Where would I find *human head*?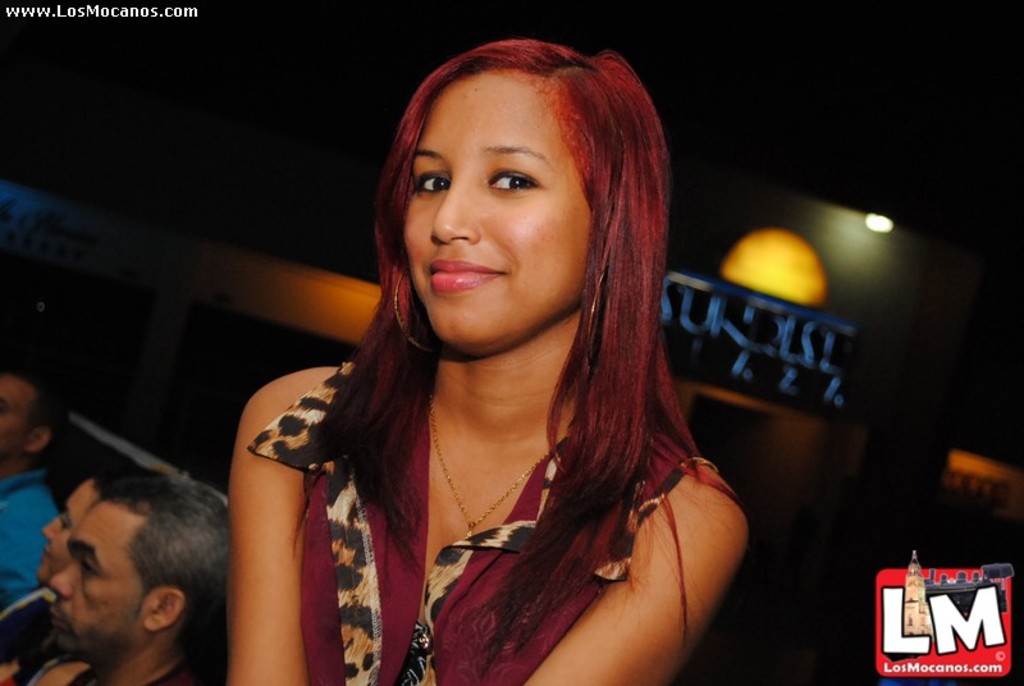
At box(0, 372, 74, 461).
